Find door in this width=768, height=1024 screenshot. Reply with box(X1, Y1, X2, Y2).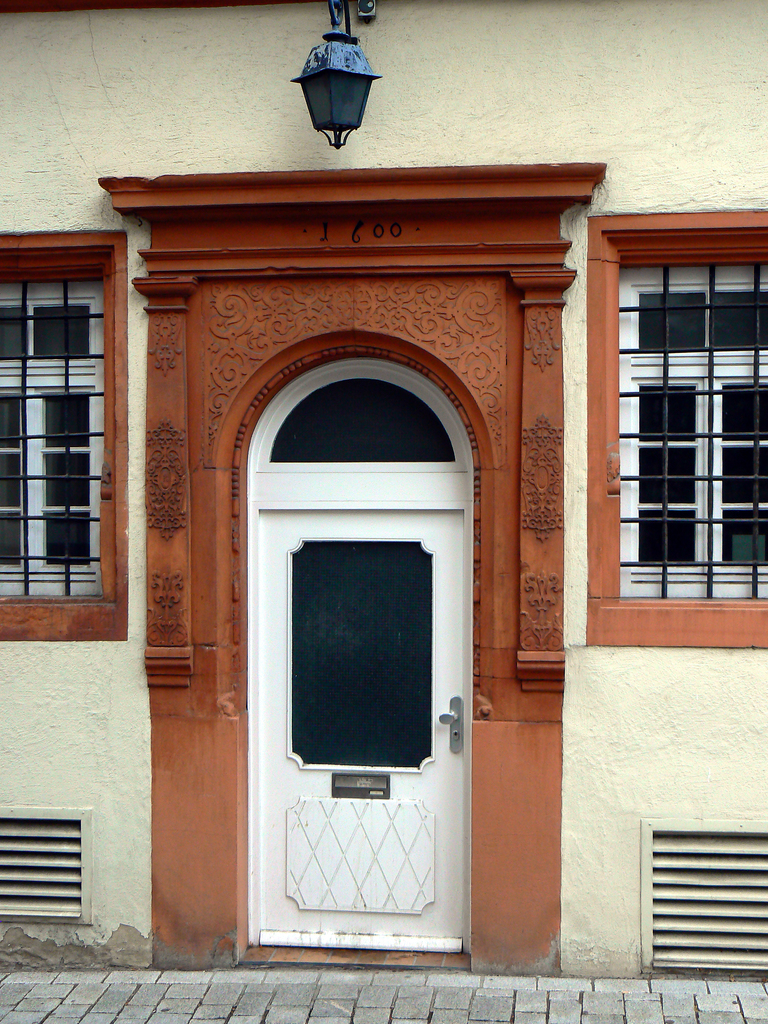
box(252, 495, 472, 957).
